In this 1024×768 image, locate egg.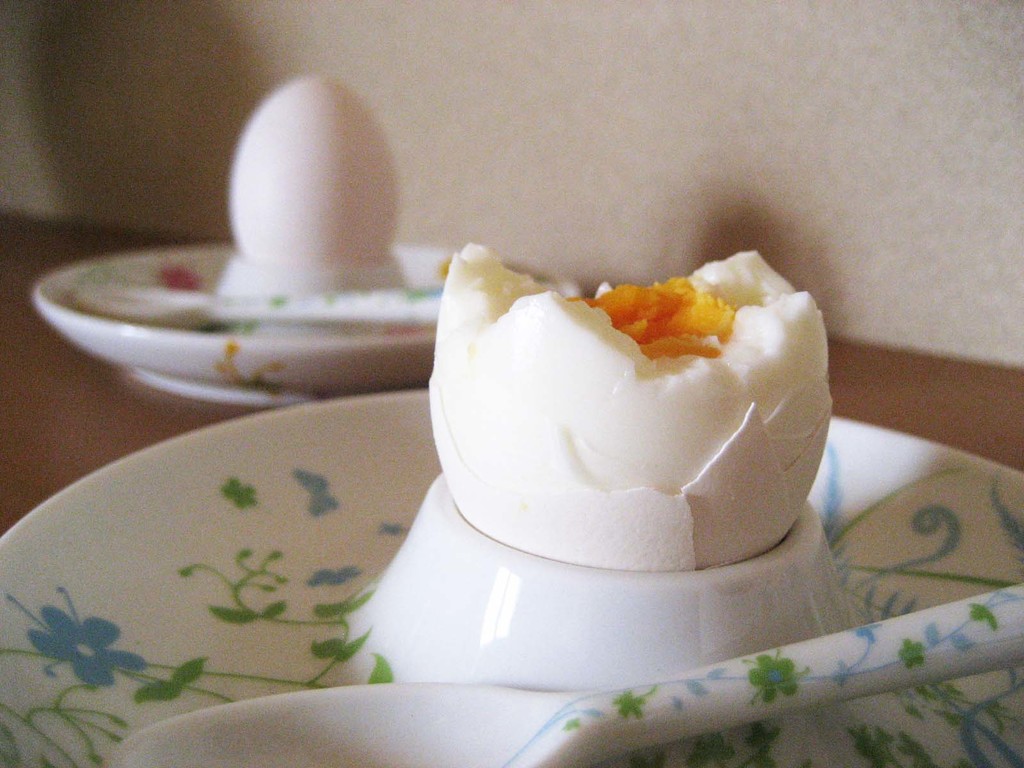
Bounding box: <box>428,243,835,568</box>.
